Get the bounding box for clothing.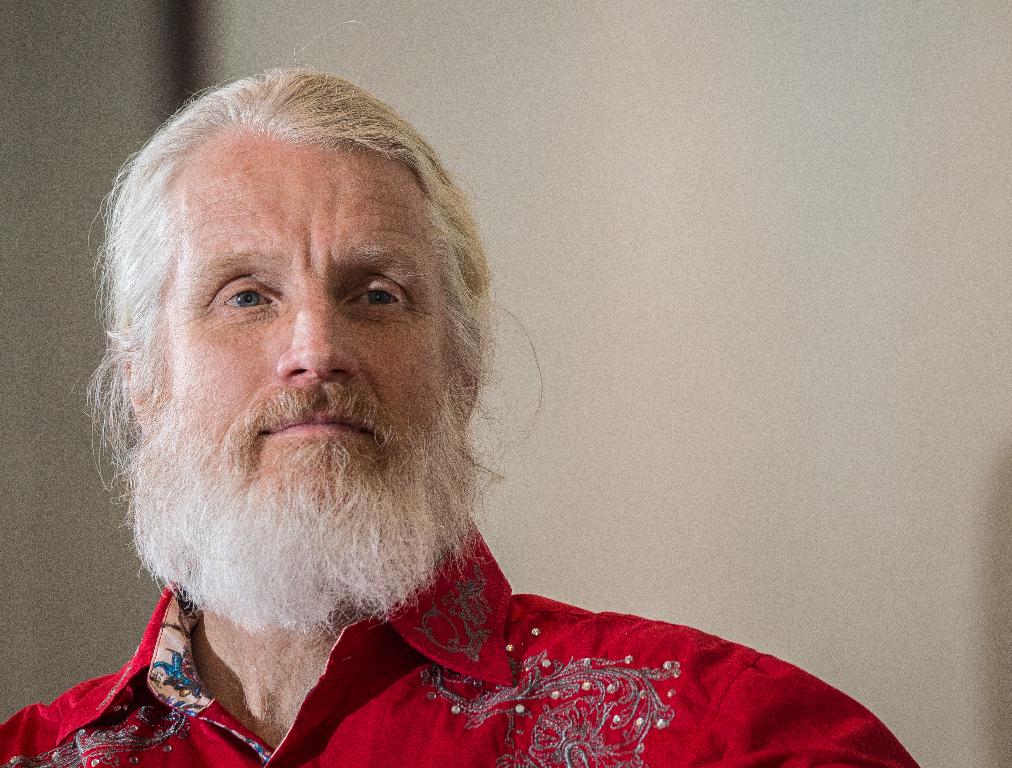
(left=0, top=512, right=920, bottom=767).
